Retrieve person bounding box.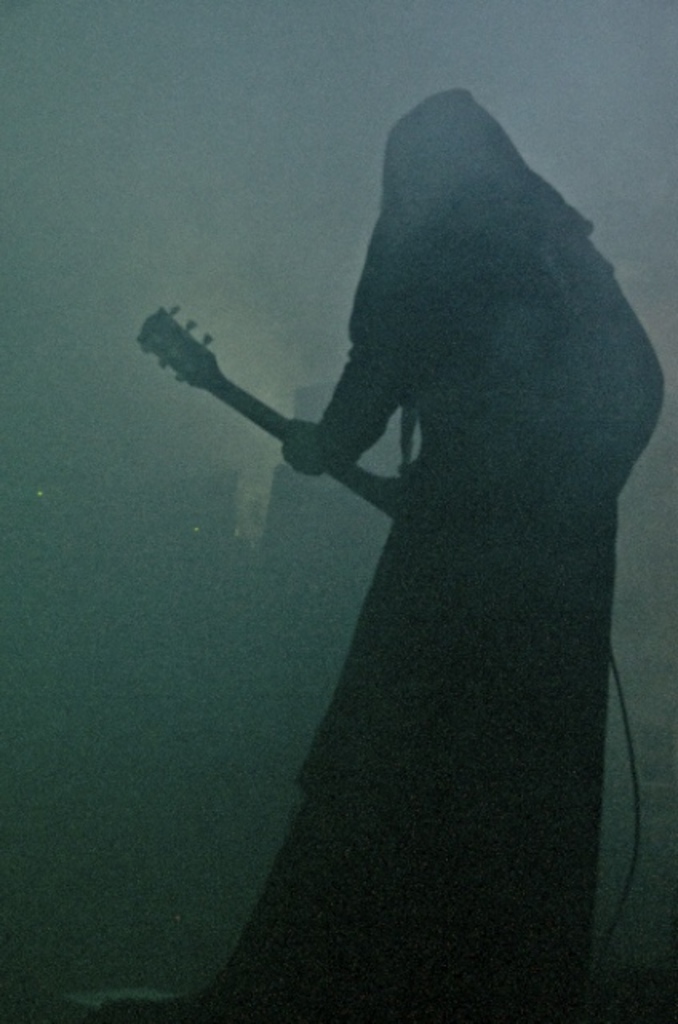
Bounding box: select_region(152, 114, 654, 968).
